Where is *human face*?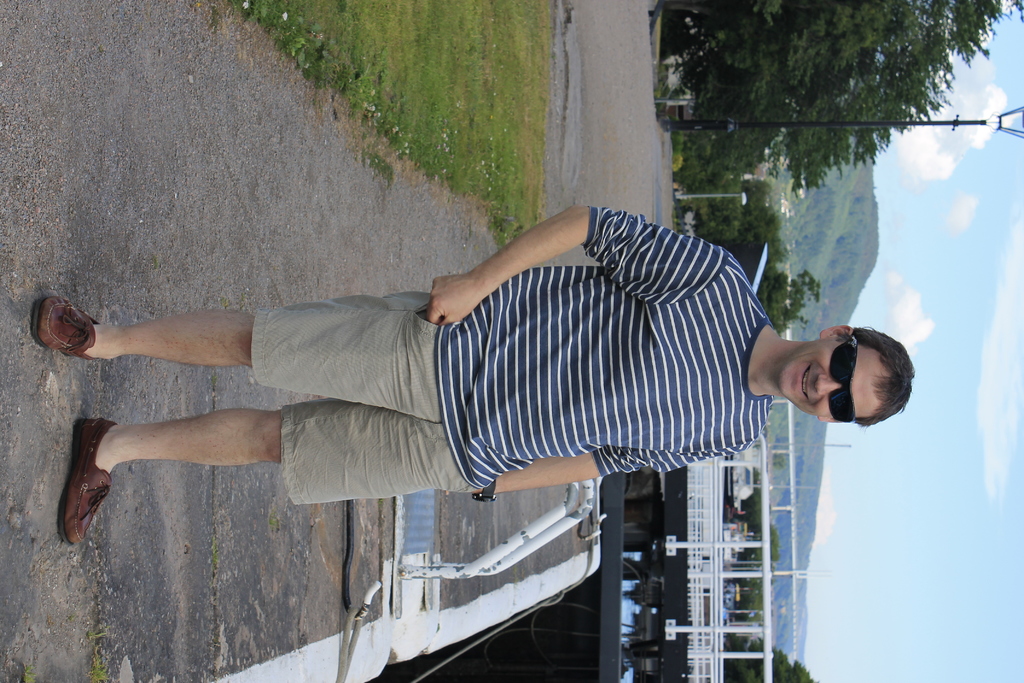
box(781, 336, 883, 417).
